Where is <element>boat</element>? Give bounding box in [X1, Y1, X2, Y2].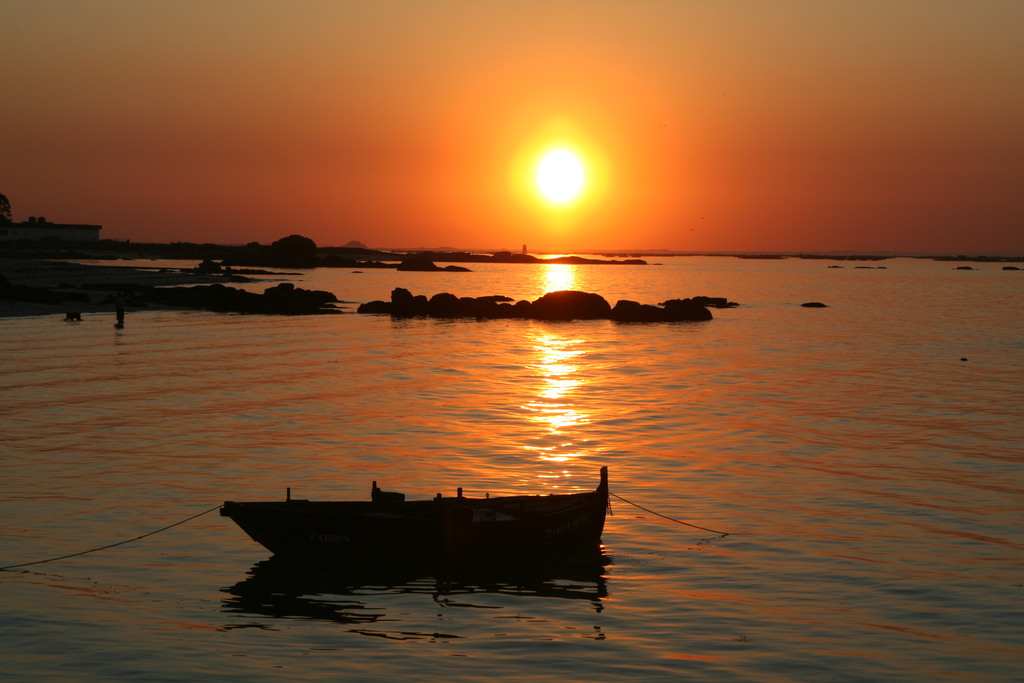
[213, 466, 610, 580].
